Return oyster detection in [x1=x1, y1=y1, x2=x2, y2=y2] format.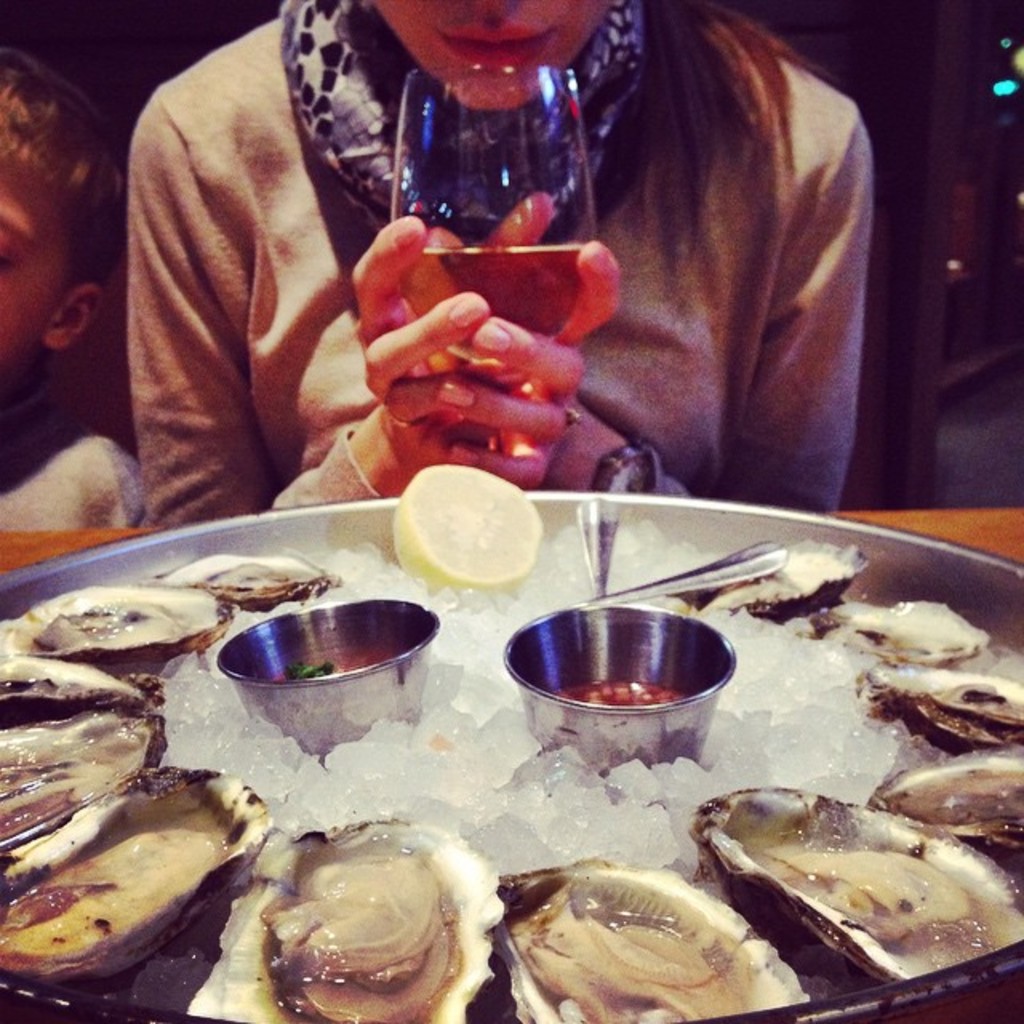
[x1=789, y1=598, x2=995, y2=664].
